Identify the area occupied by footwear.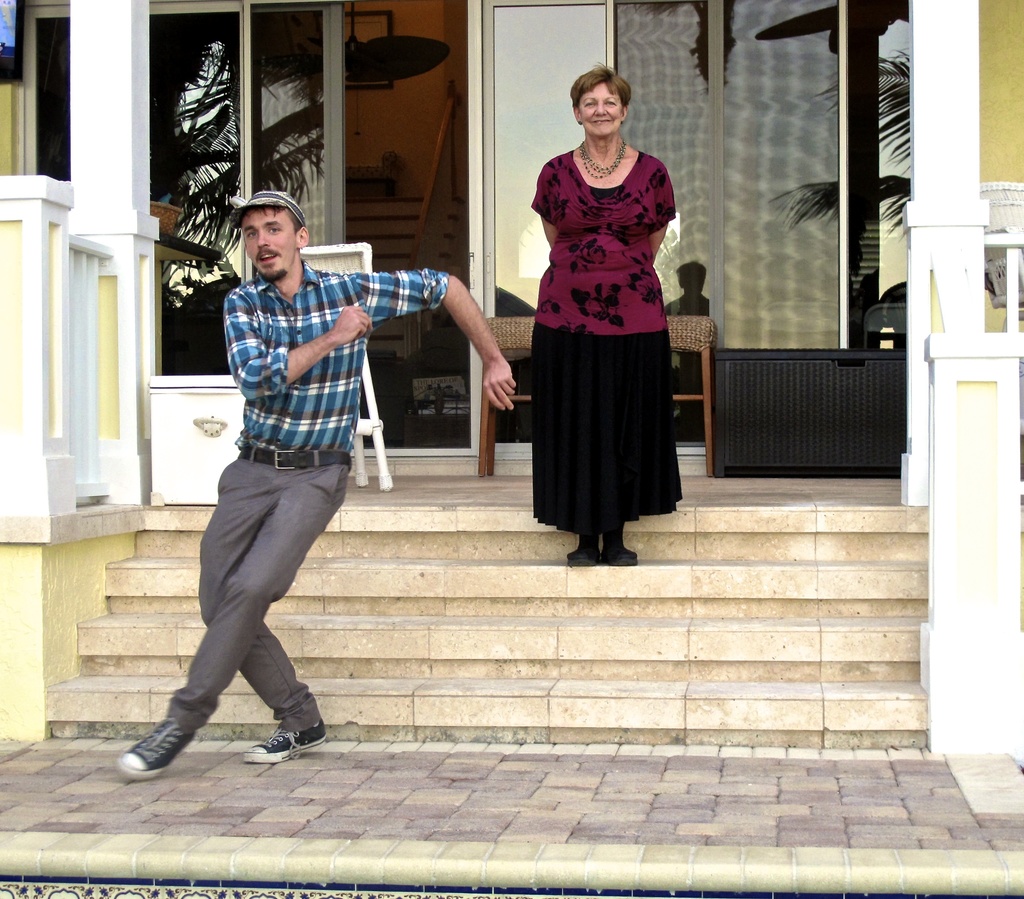
Area: l=567, t=545, r=601, b=567.
